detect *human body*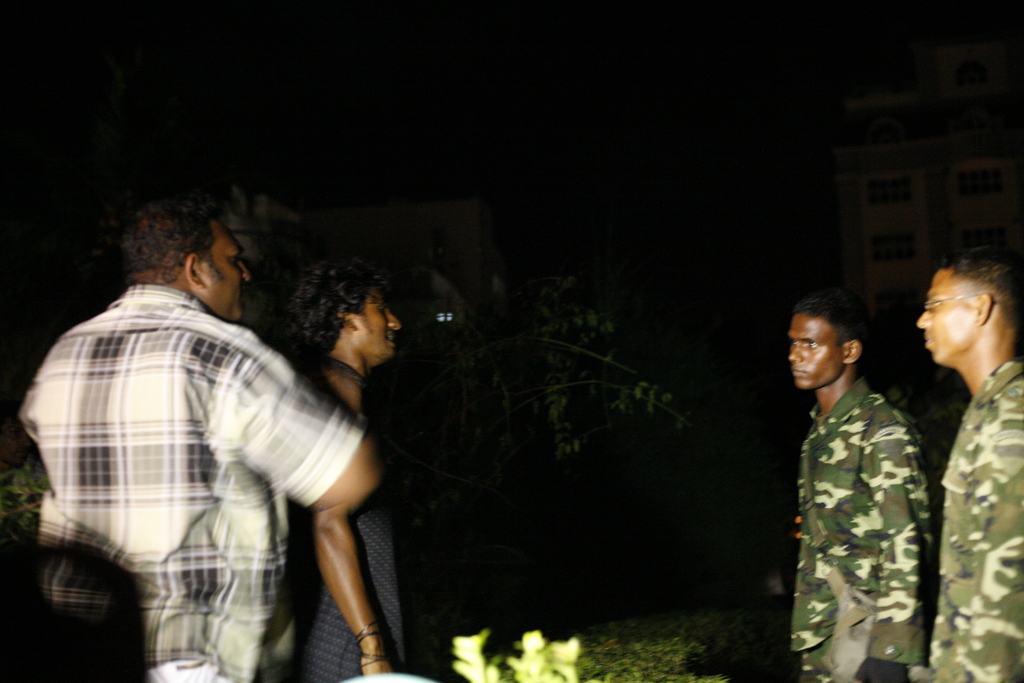
detection(43, 197, 381, 671)
